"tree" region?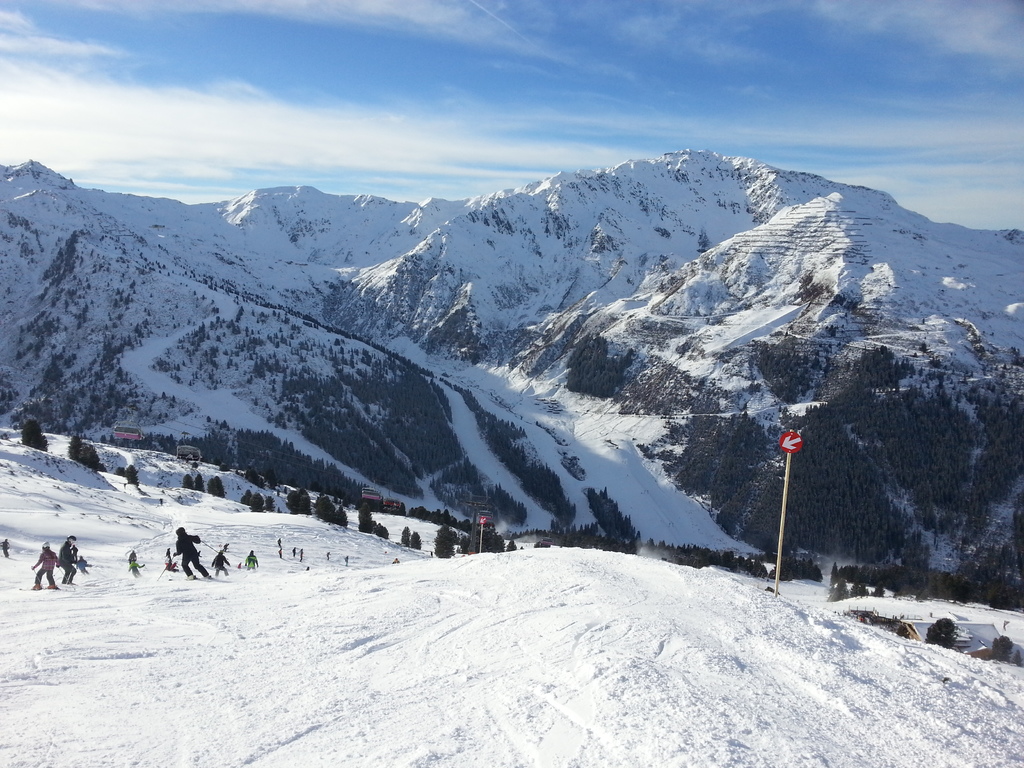
[564,336,624,397]
